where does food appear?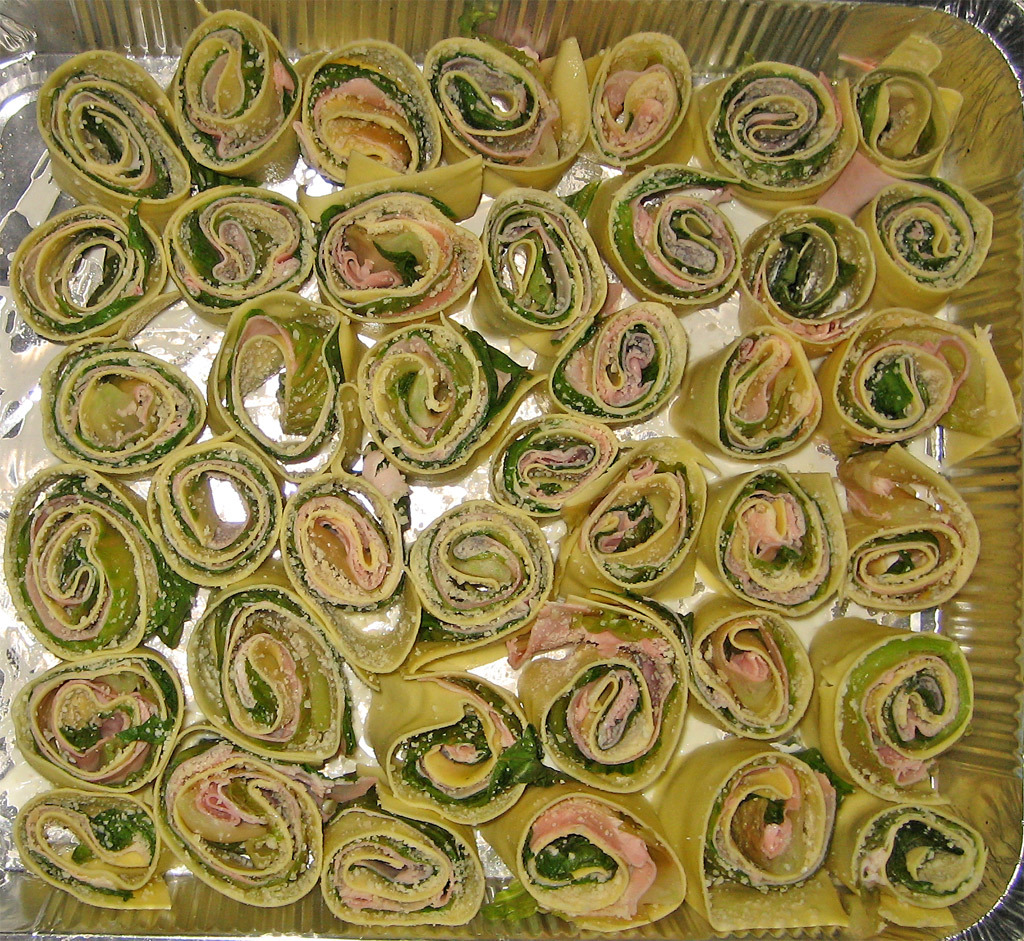
Appears at 423:38:589:197.
